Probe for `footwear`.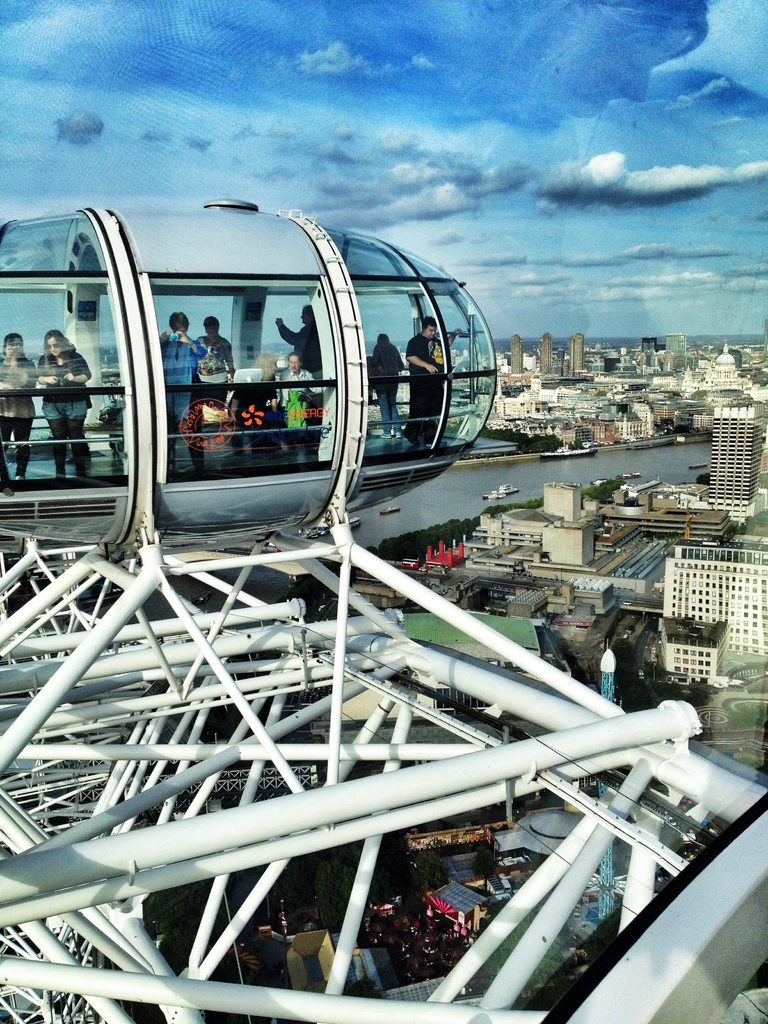
Probe result: {"x1": 380, "y1": 429, "x2": 390, "y2": 438}.
